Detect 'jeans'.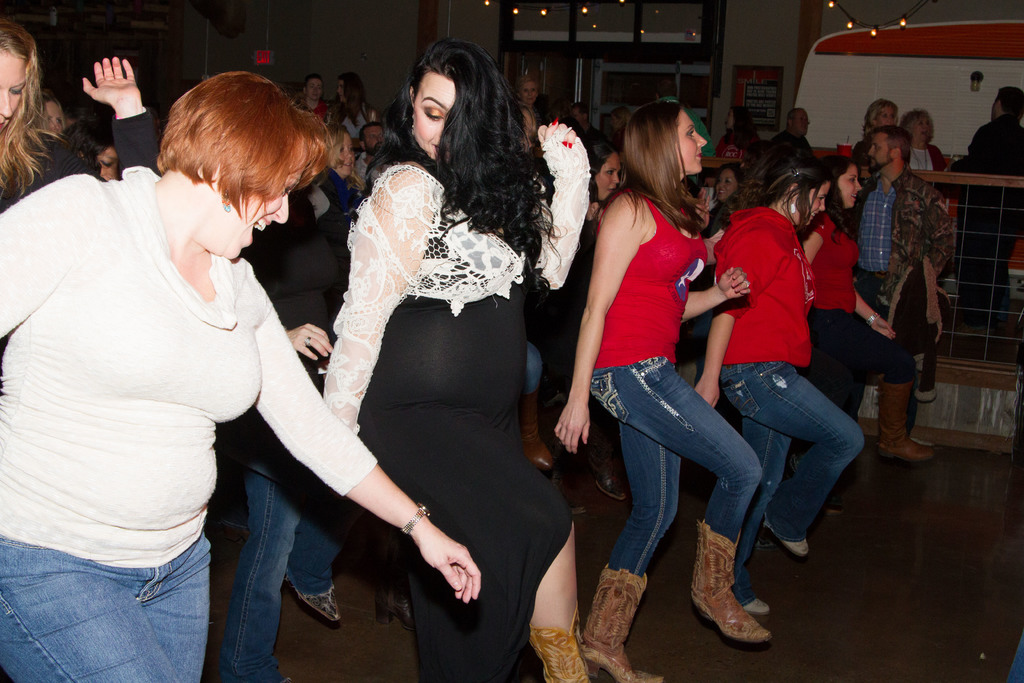
Detected at Rect(719, 367, 863, 606).
